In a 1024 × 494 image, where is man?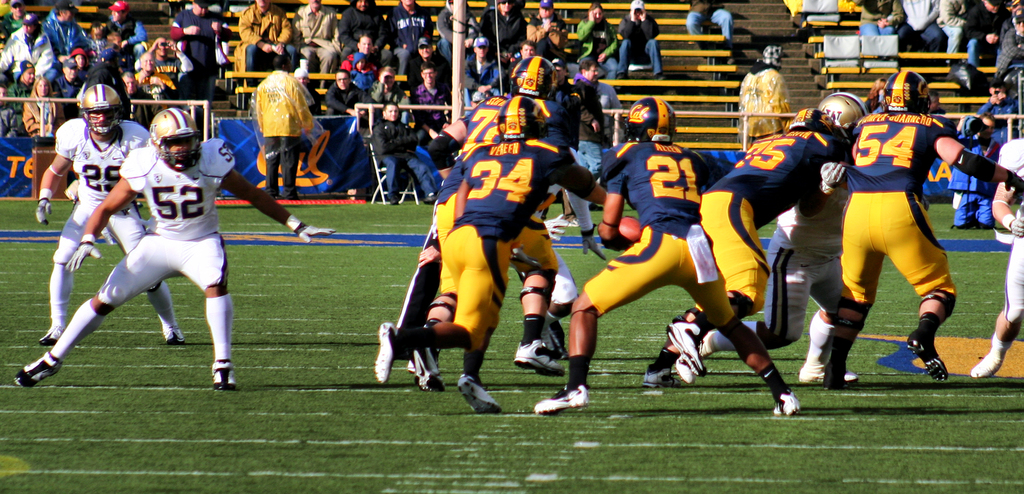
Rect(106, 0, 145, 45).
